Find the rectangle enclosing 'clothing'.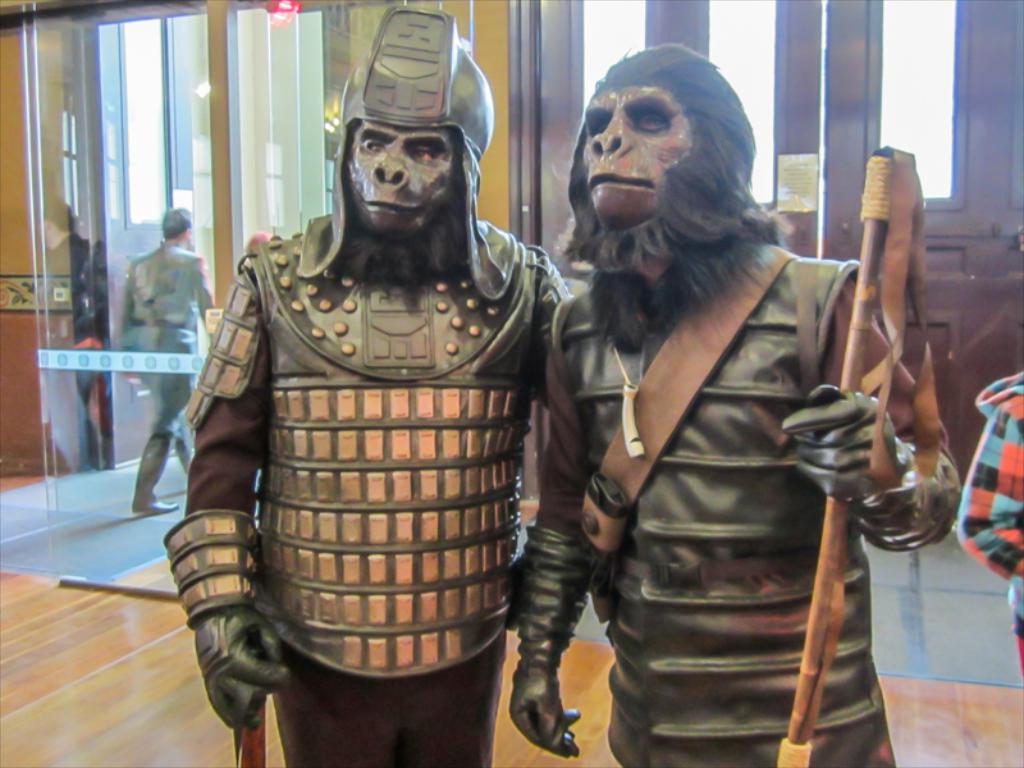
l=184, t=247, r=582, b=767.
